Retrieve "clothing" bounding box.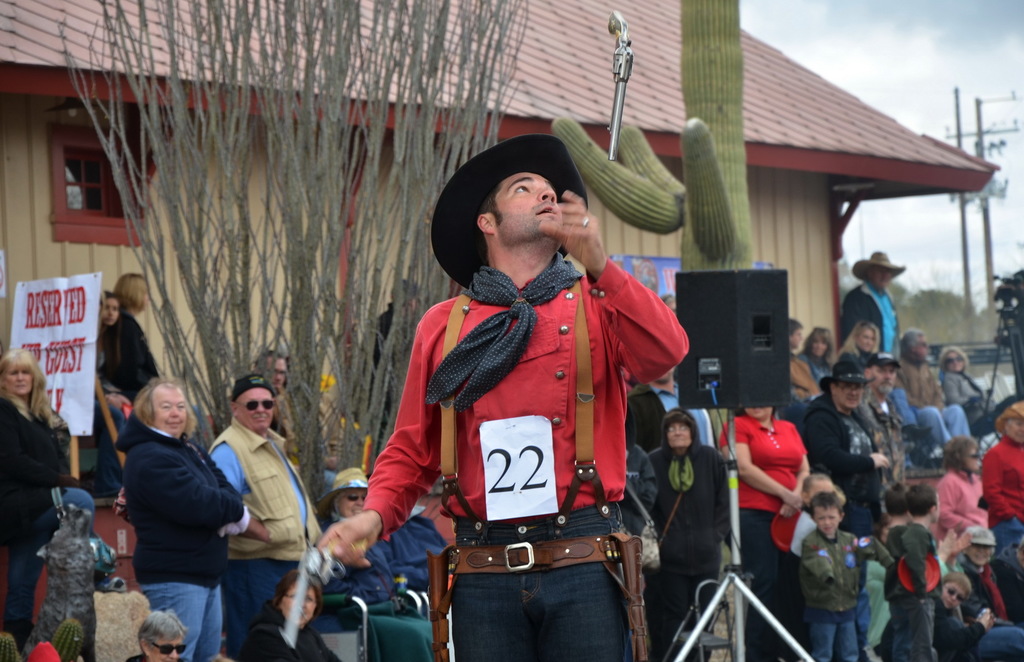
Bounding box: x1=943 y1=466 x2=995 y2=542.
